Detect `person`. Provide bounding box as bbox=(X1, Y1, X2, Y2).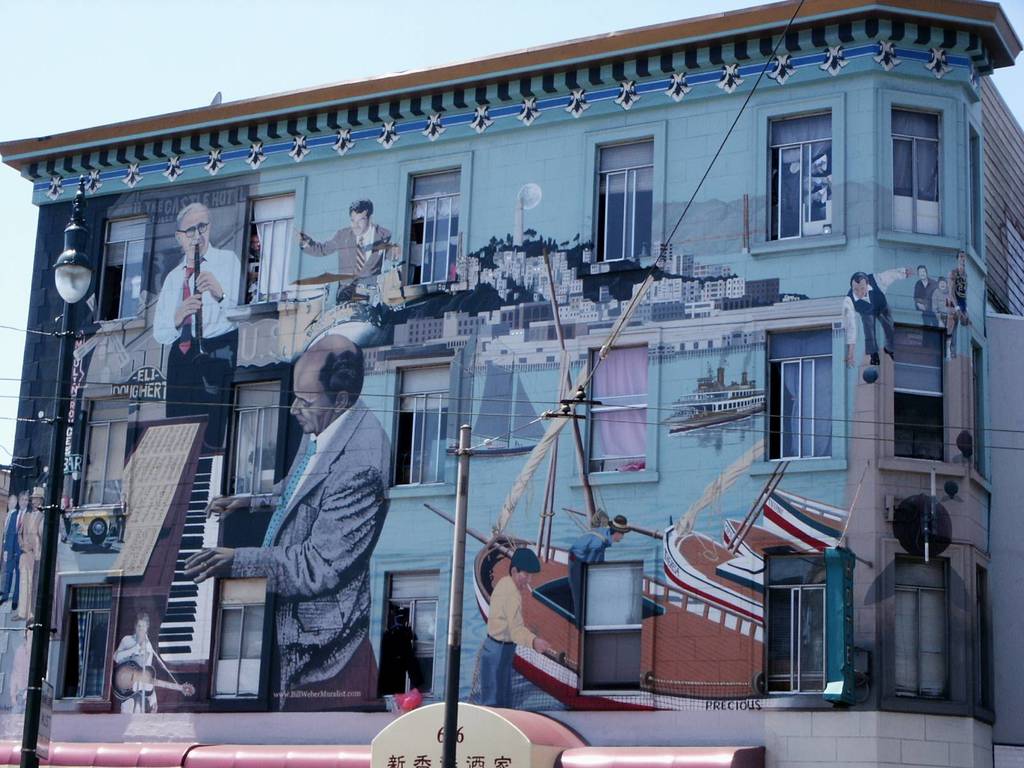
bbox=(915, 266, 937, 326).
